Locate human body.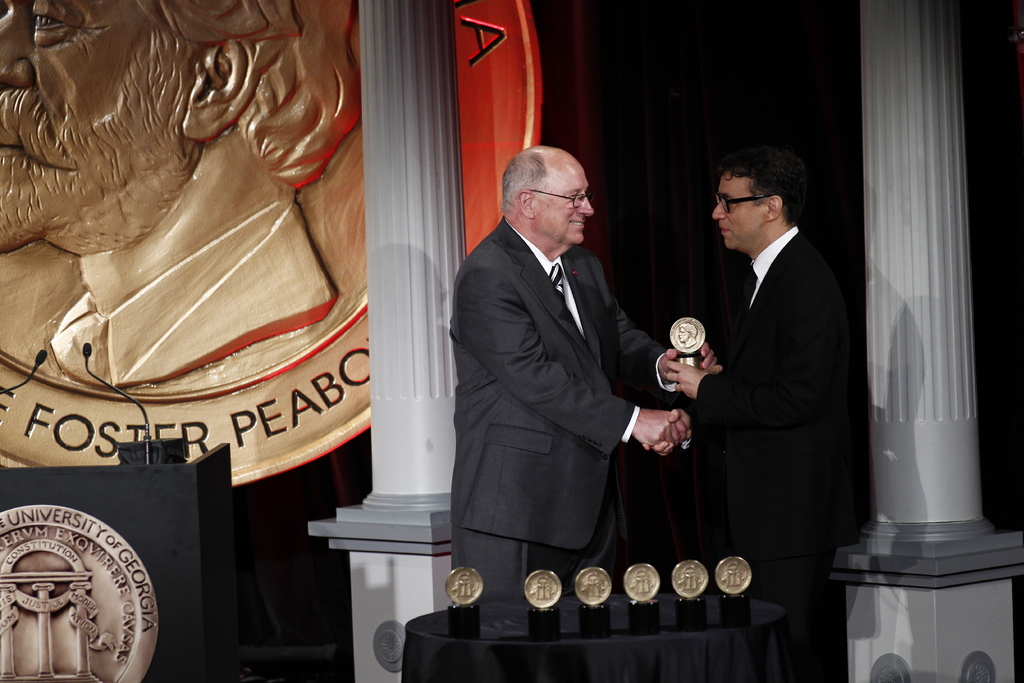
Bounding box: 688/107/855/648.
